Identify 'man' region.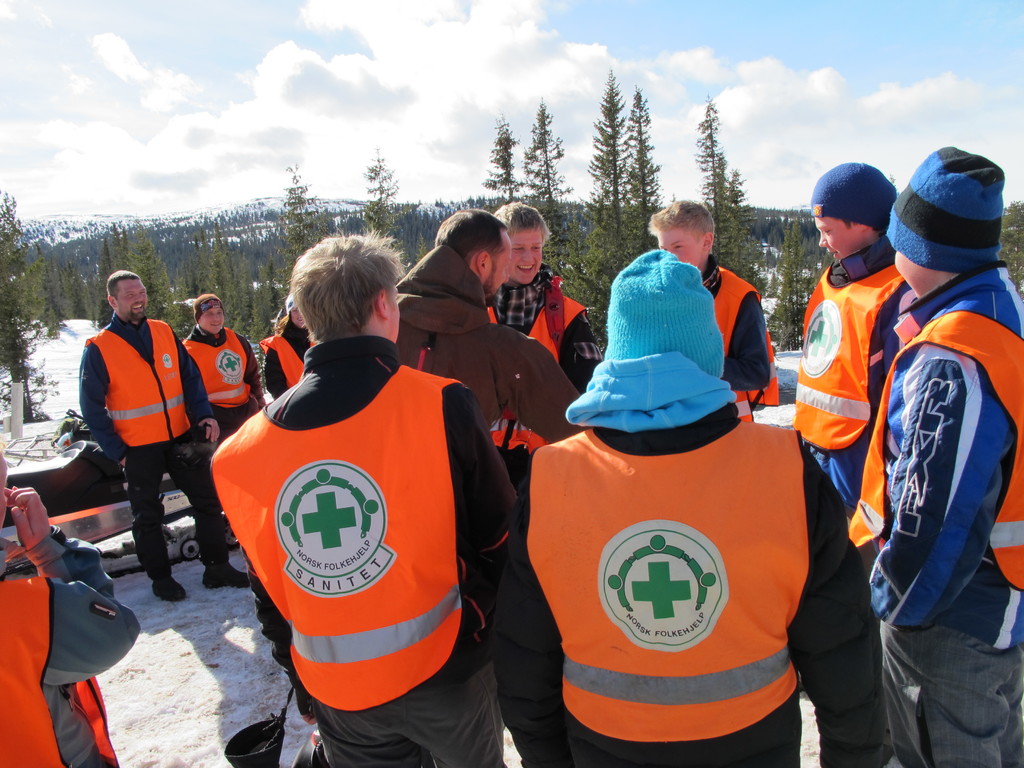
Region: 393/205/586/767.
